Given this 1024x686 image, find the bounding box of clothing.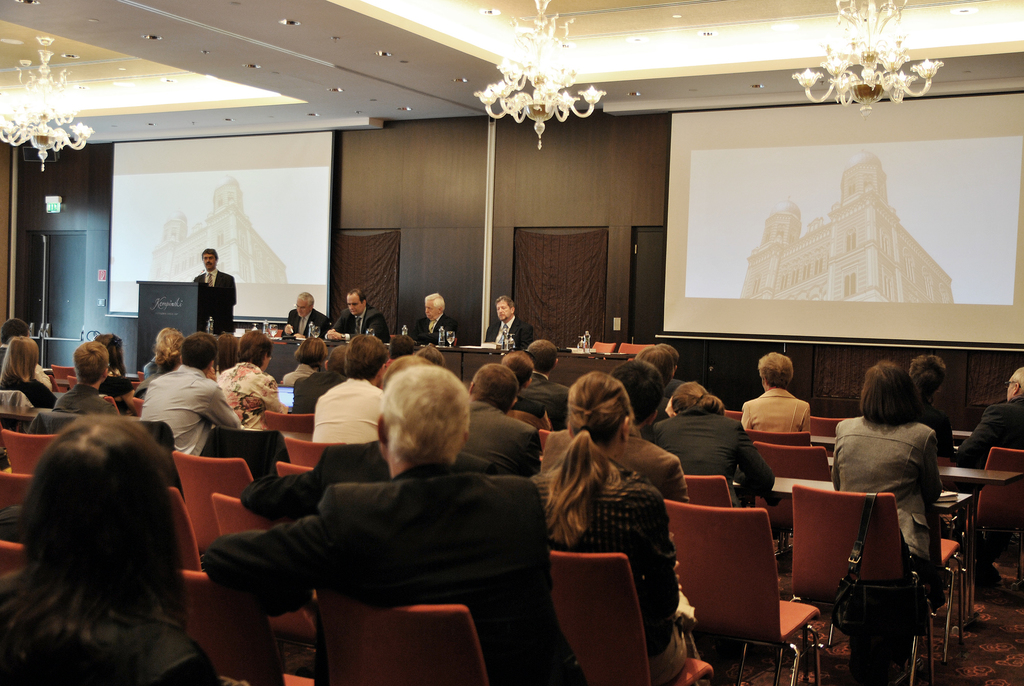
[x1=516, y1=365, x2=574, y2=431].
